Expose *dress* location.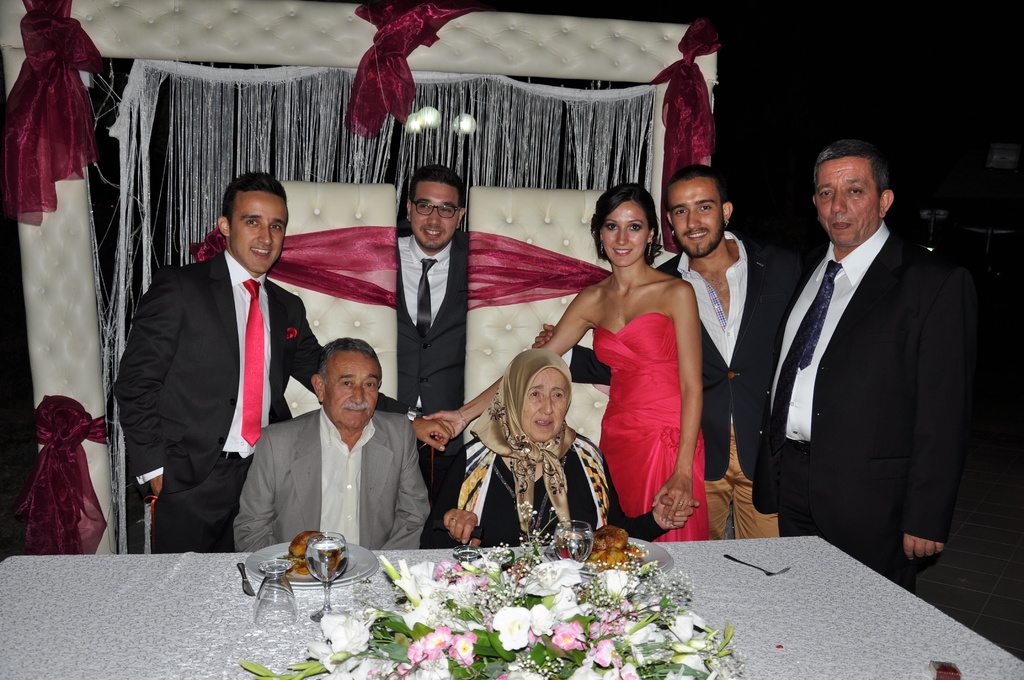
Exposed at bbox=[102, 242, 428, 553].
